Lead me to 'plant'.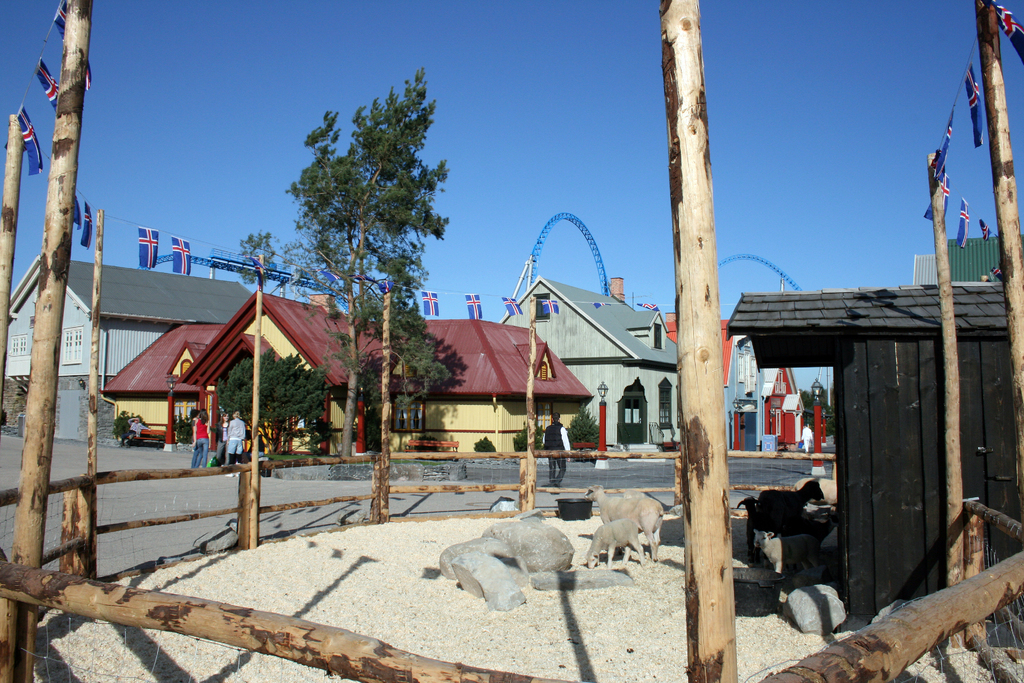
Lead to [471,435,496,452].
